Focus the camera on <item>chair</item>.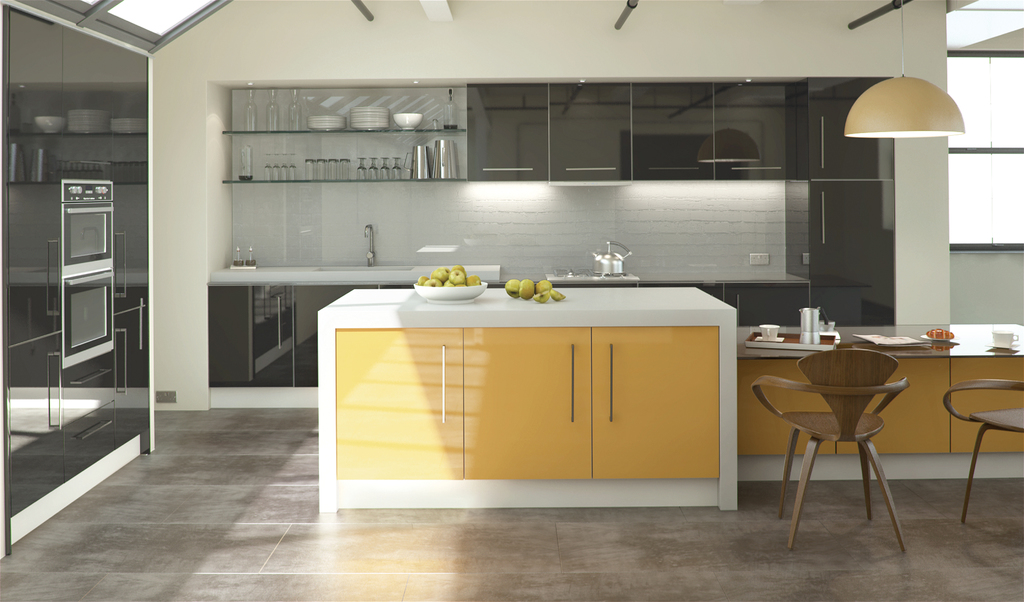
Focus region: 940, 378, 1023, 528.
